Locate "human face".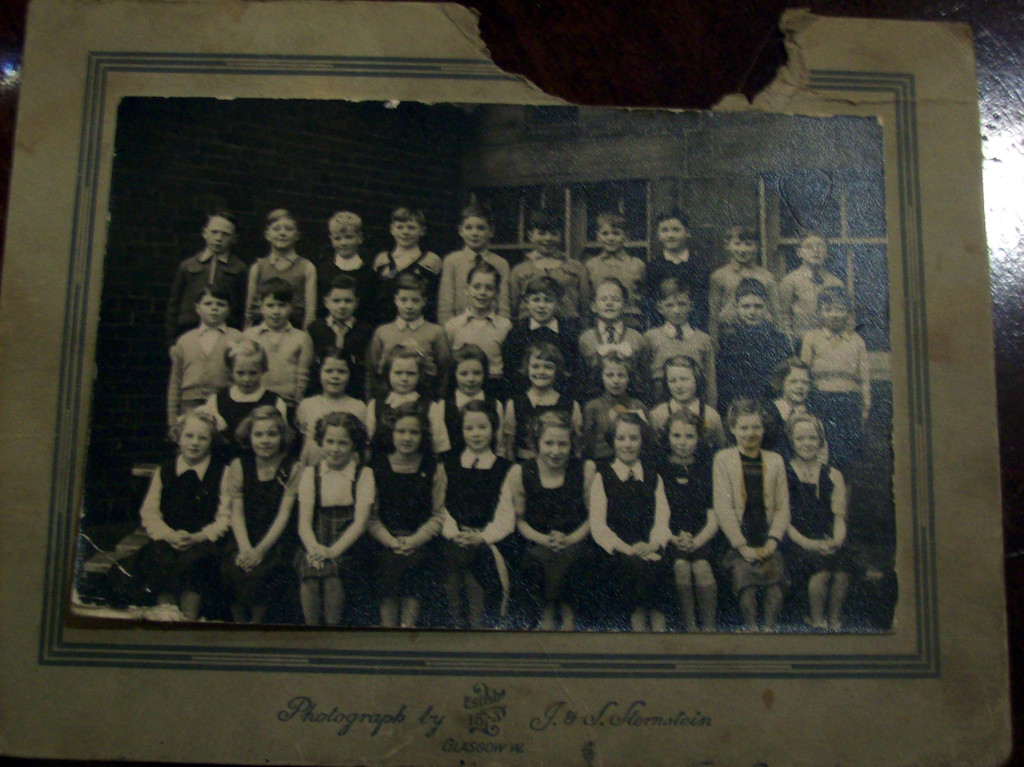
Bounding box: {"x1": 541, "y1": 426, "x2": 570, "y2": 465}.
